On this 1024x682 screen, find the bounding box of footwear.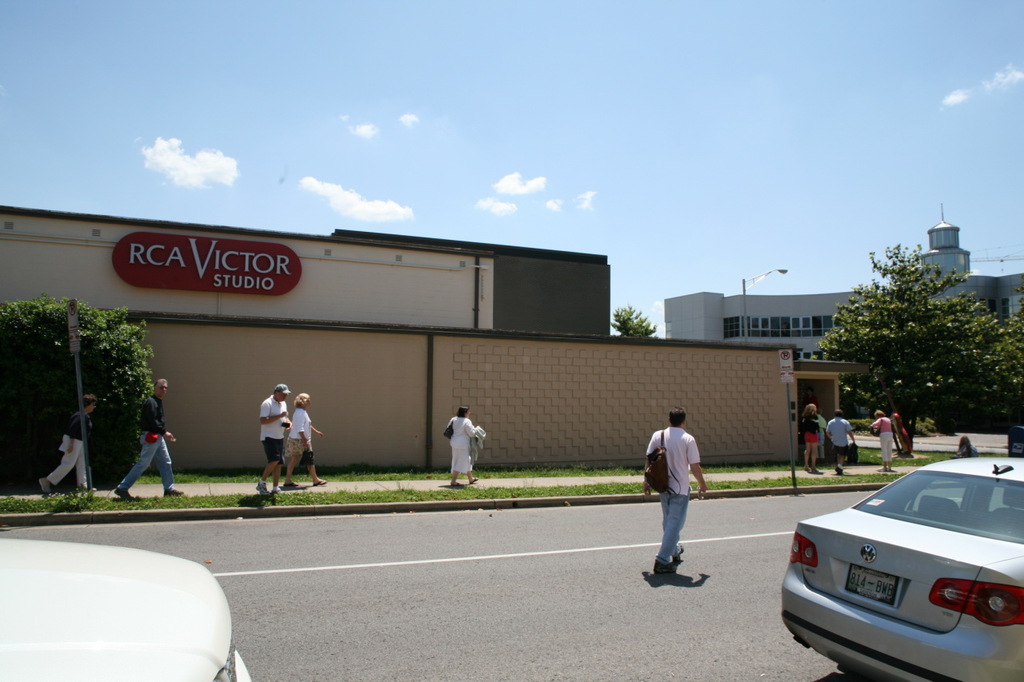
Bounding box: 314:479:328:487.
